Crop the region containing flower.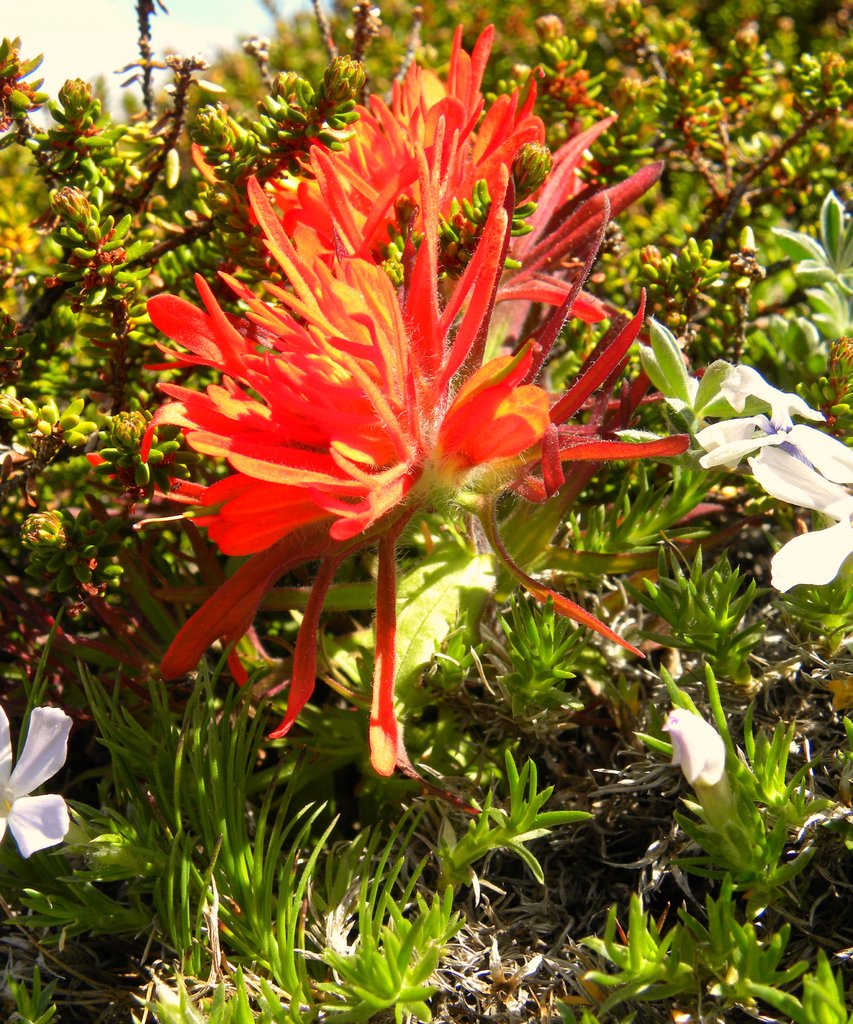
Crop region: x1=0, y1=704, x2=79, y2=844.
